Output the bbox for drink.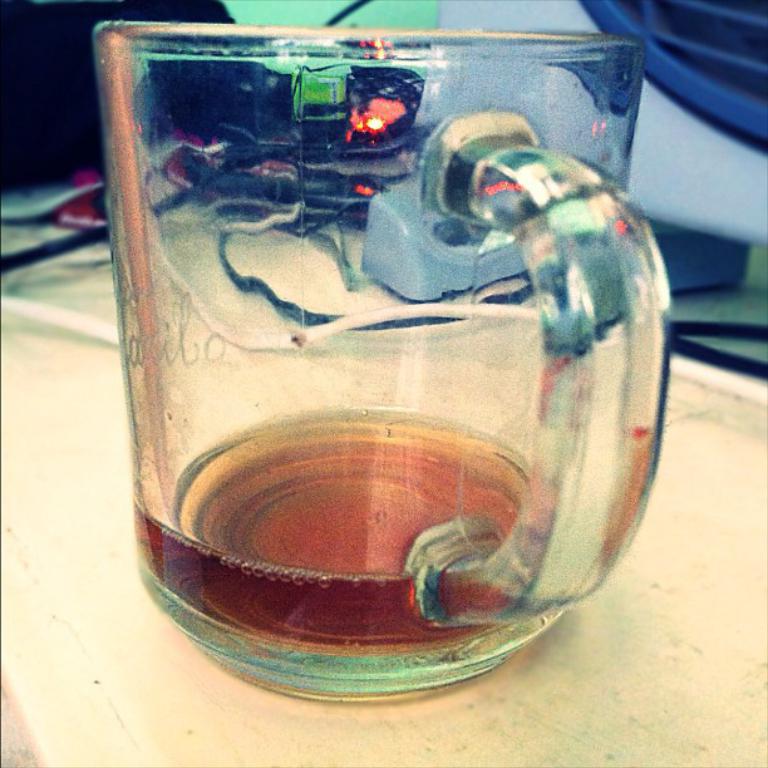
select_region(128, 402, 527, 646).
